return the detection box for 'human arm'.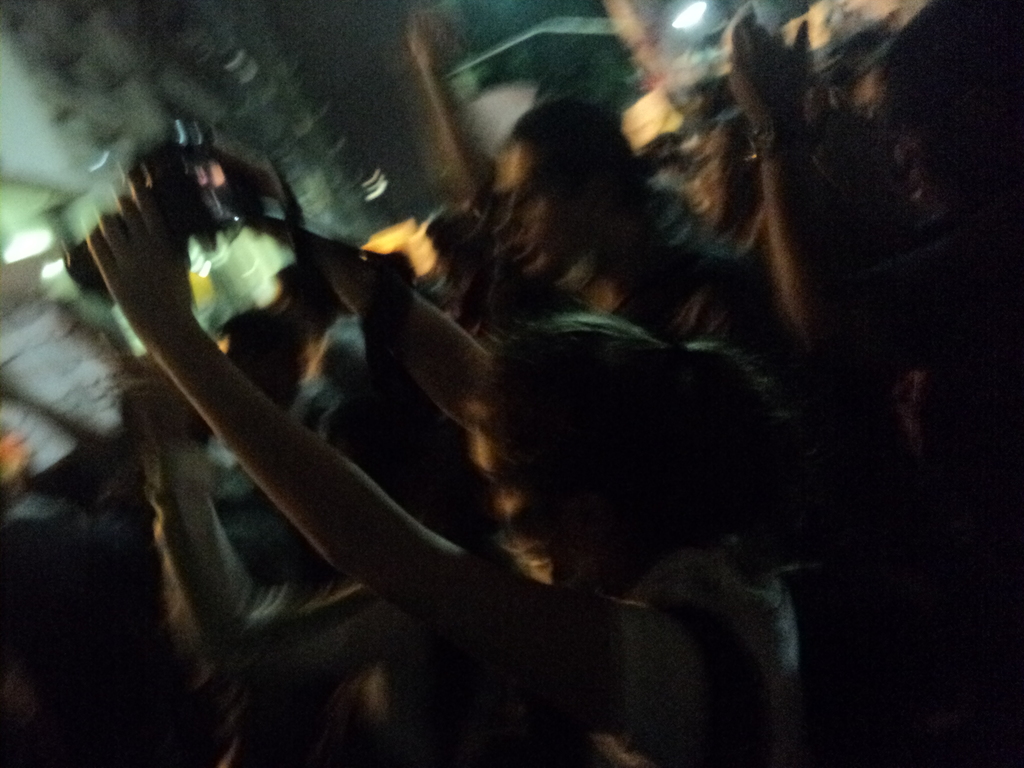
(250, 206, 488, 435).
